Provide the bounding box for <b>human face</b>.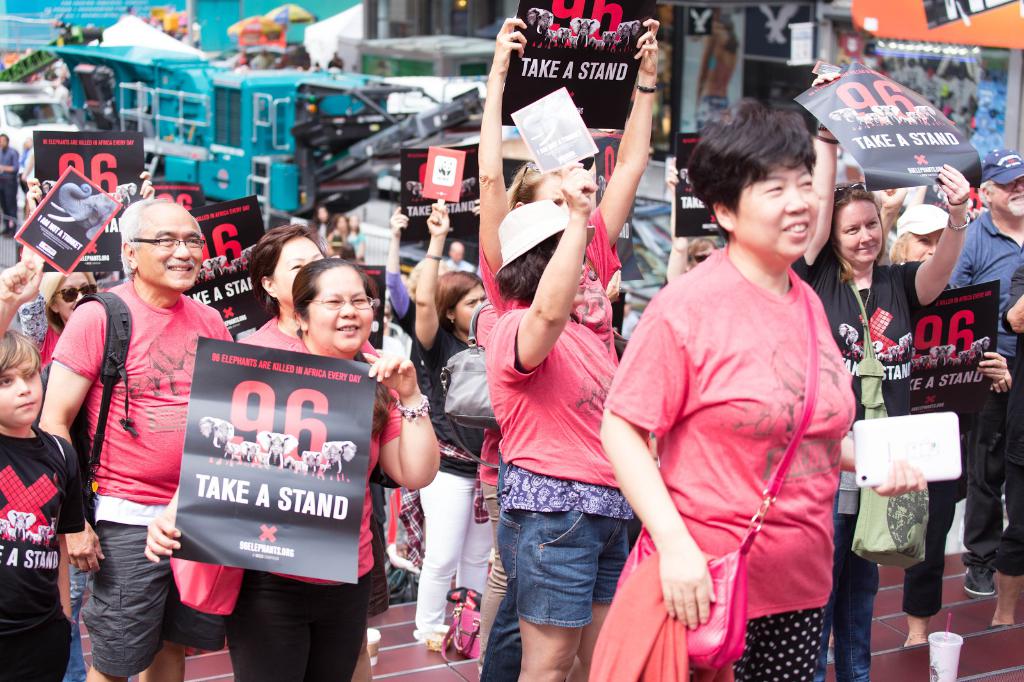
[737, 157, 820, 261].
